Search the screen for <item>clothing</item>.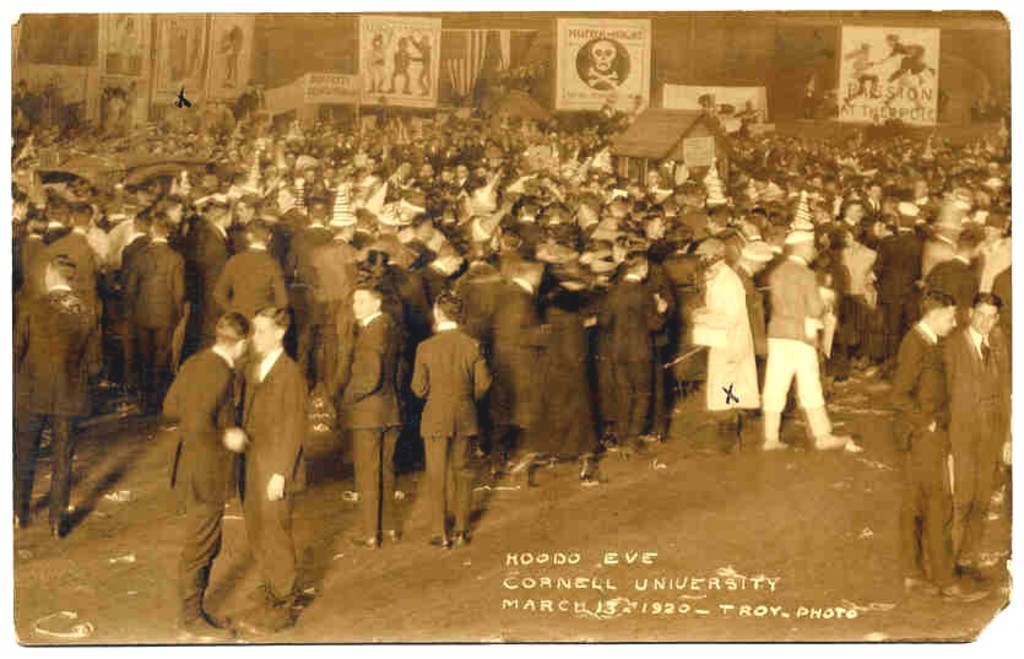
Found at select_region(941, 322, 1011, 555).
